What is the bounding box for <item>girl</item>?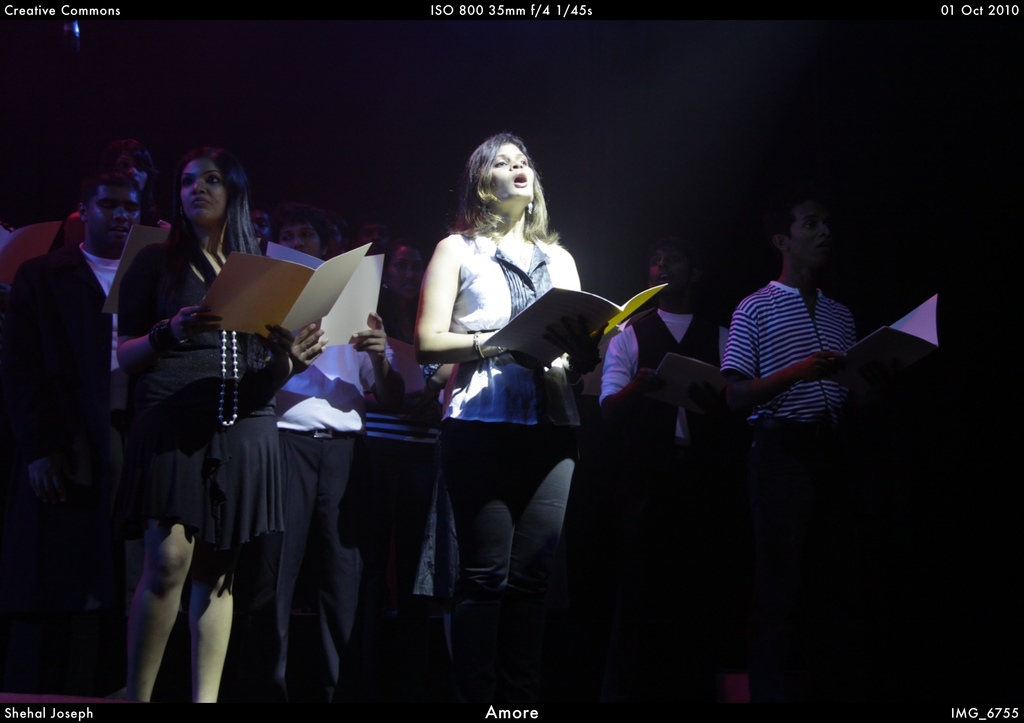
[414,128,605,717].
